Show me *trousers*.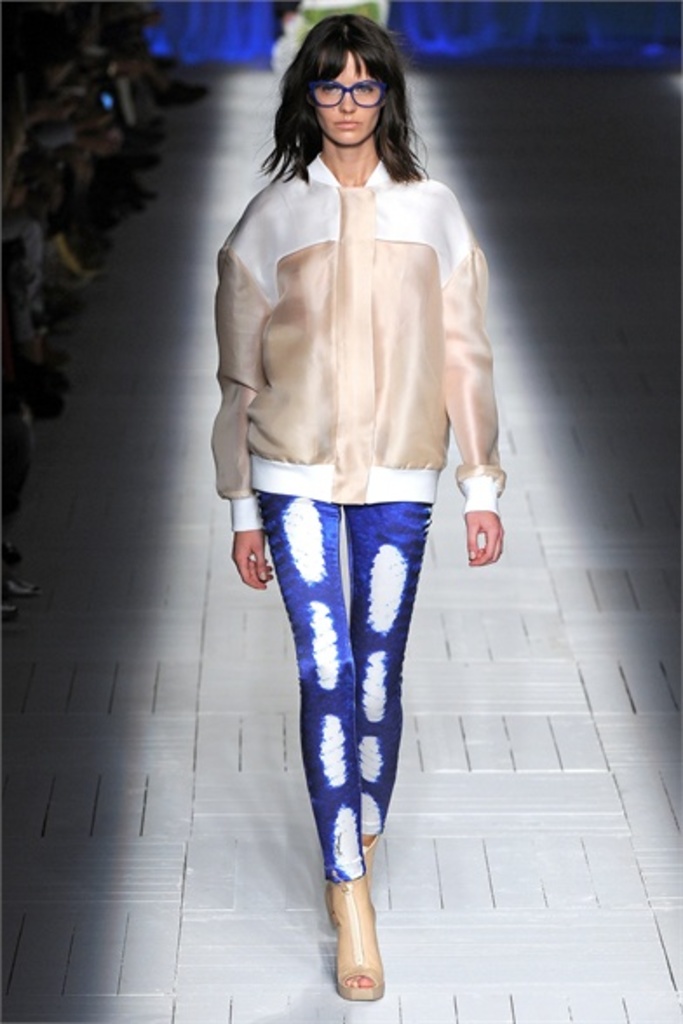
*trousers* is here: <box>253,491,436,881</box>.
